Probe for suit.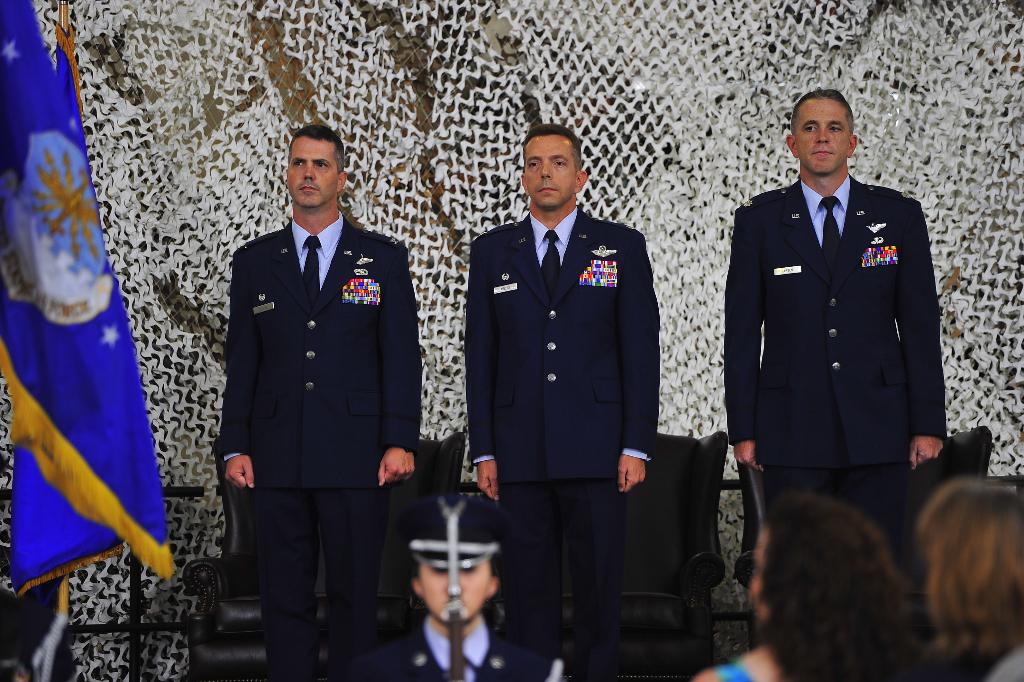
Probe result: box(466, 206, 660, 681).
